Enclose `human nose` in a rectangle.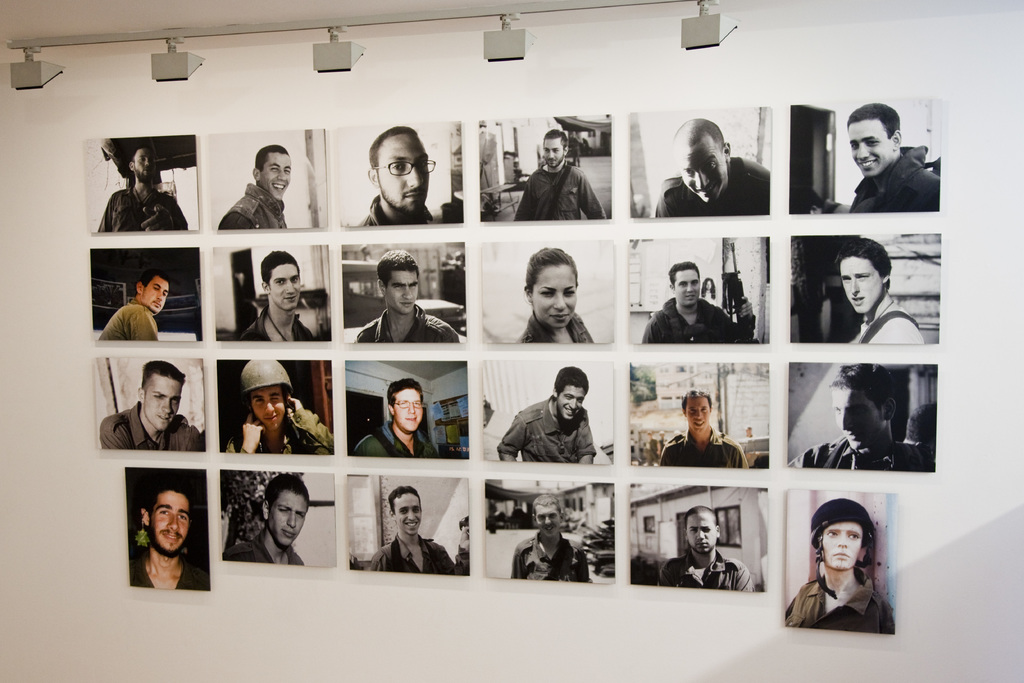
BBox(545, 515, 548, 522).
